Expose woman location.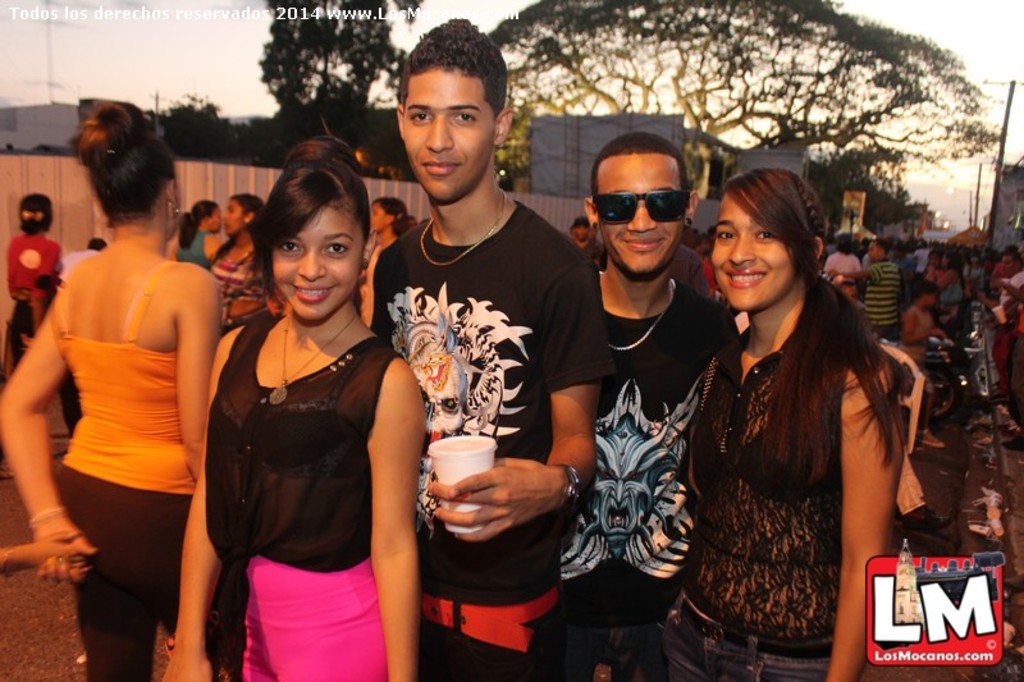
Exposed at x1=161, y1=134, x2=428, y2=681.
